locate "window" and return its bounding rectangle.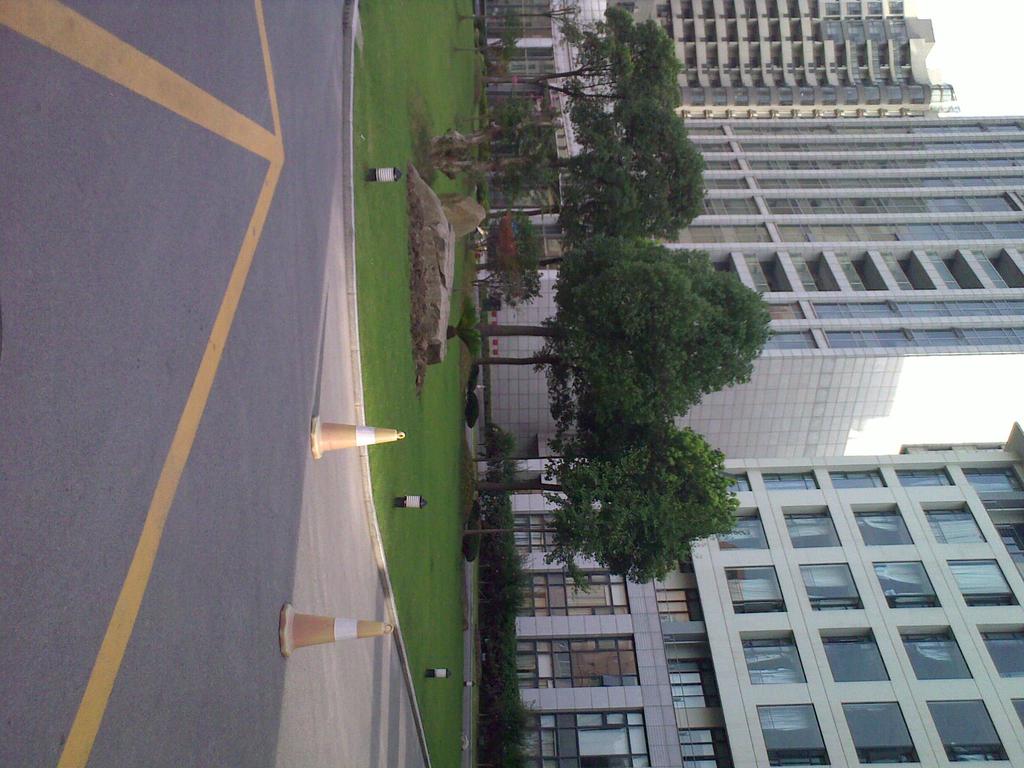
[922, 694, 1018, 767].
